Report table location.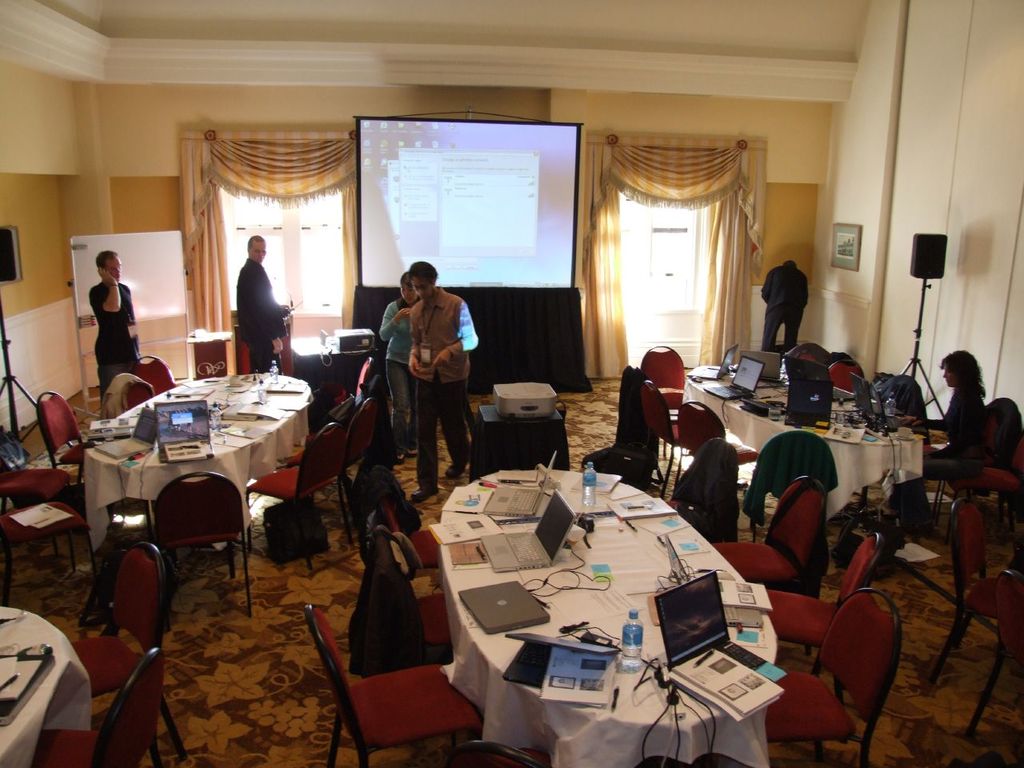
Report: (286, 334, 382, 430).
